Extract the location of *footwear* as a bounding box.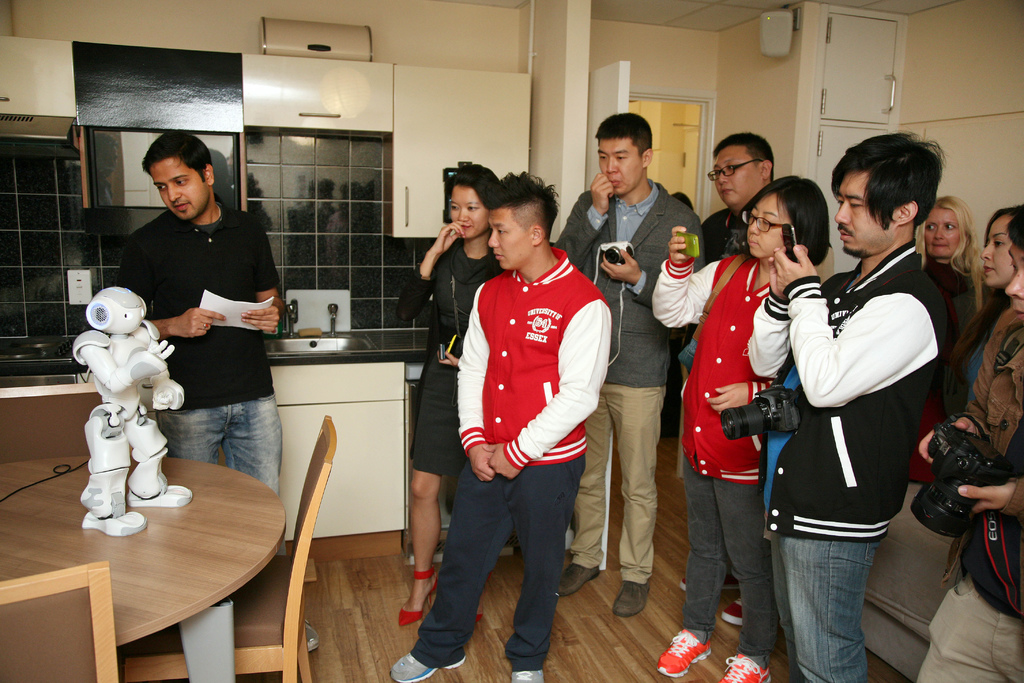
left=717, top=652, right=775, bottom=682.
